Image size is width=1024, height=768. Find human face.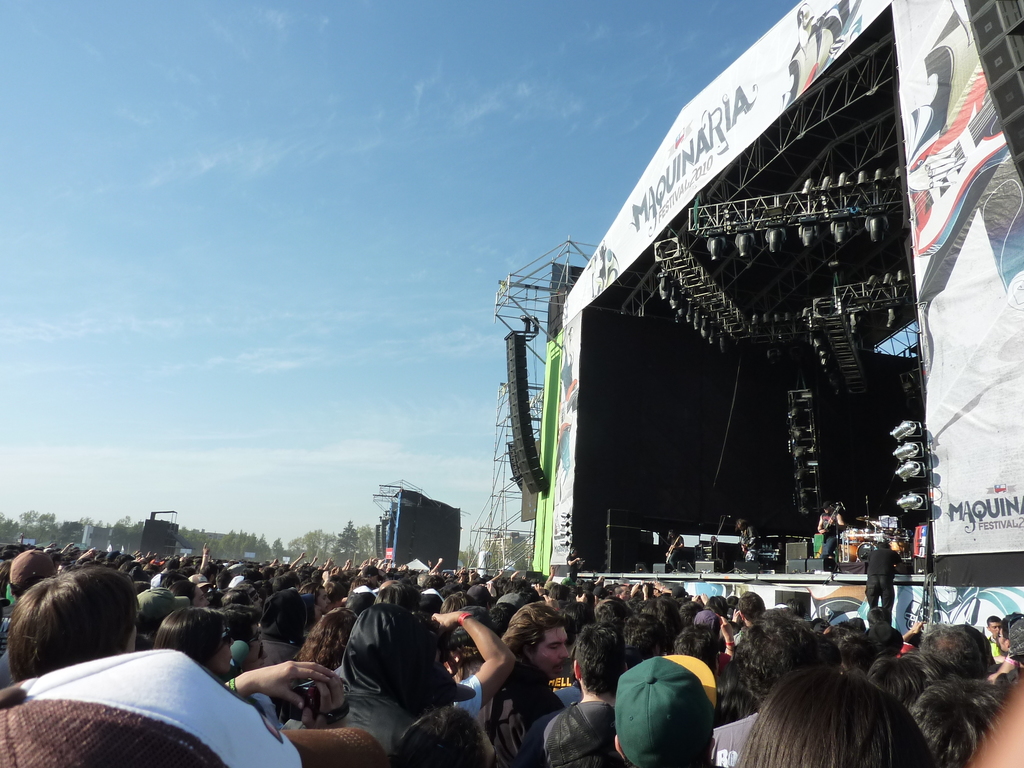
bbox=(823, 508, 832, 515).
